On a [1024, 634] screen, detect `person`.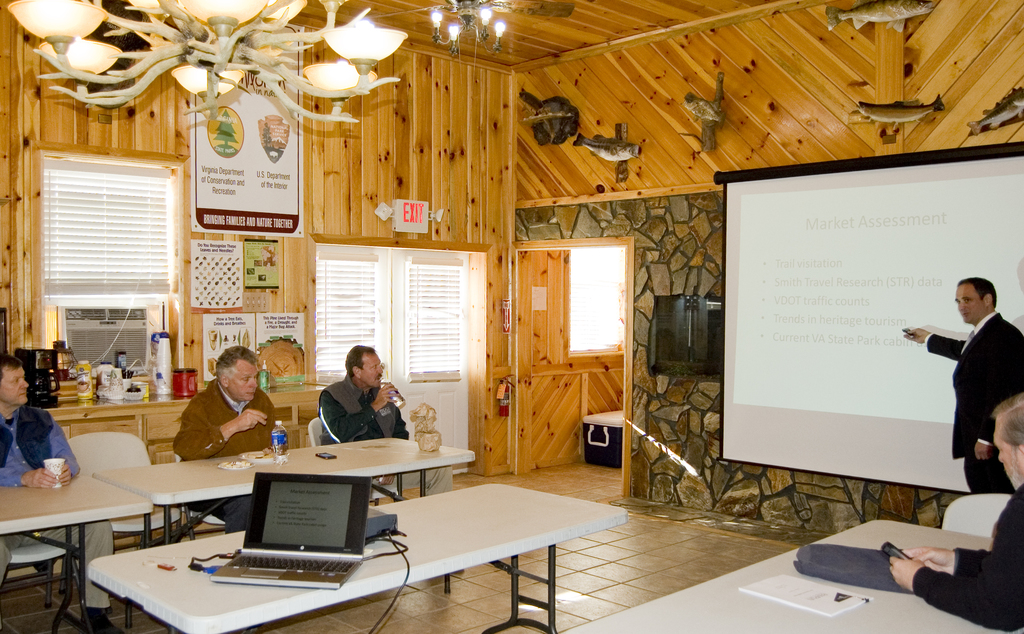
bbox(309, 337, 413, 447).
